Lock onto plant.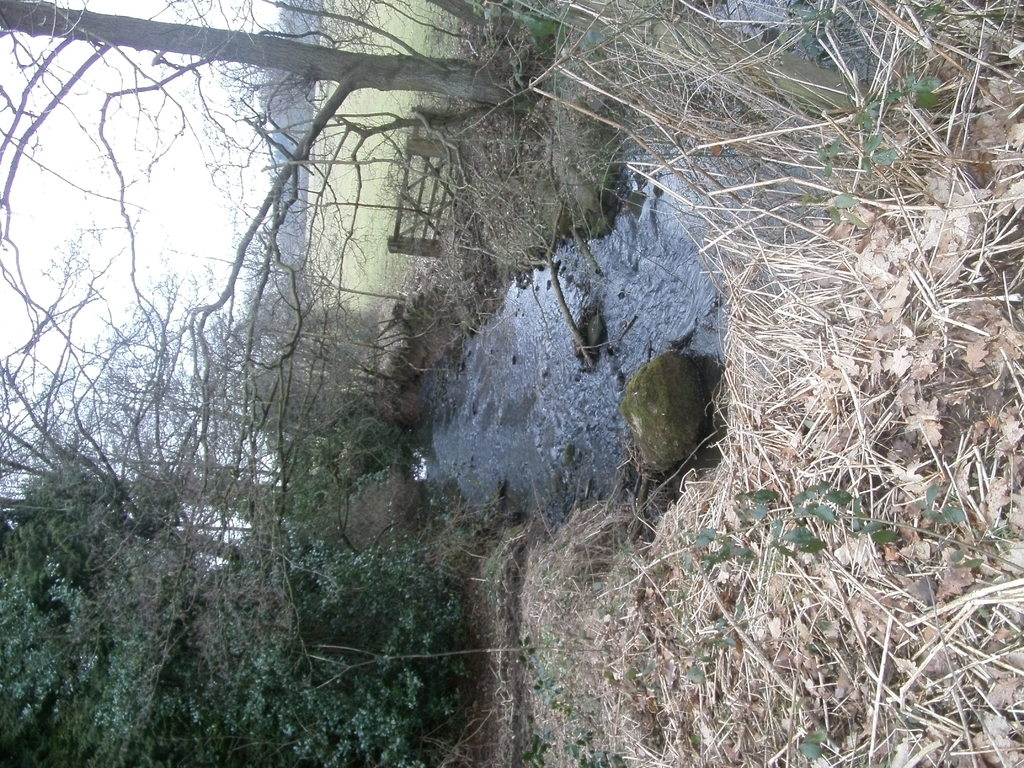
Locked: region(795, 736, 827, 762).
